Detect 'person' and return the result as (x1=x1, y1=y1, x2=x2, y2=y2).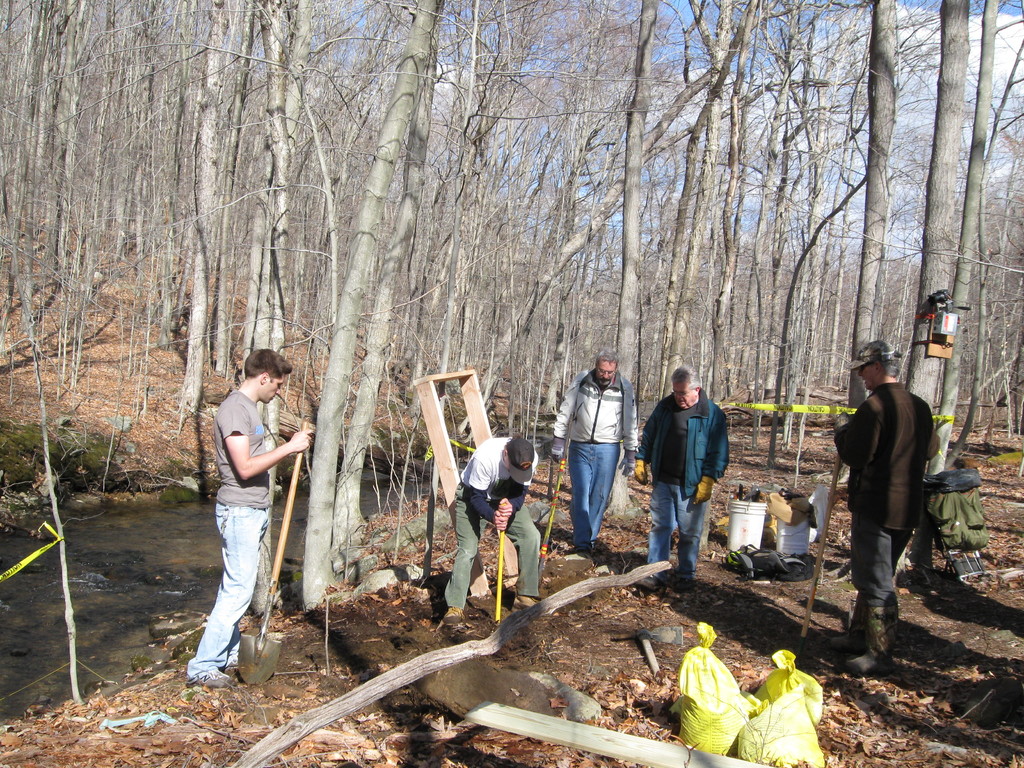
(x1=184, y1=346, x2=312, y2=687).
